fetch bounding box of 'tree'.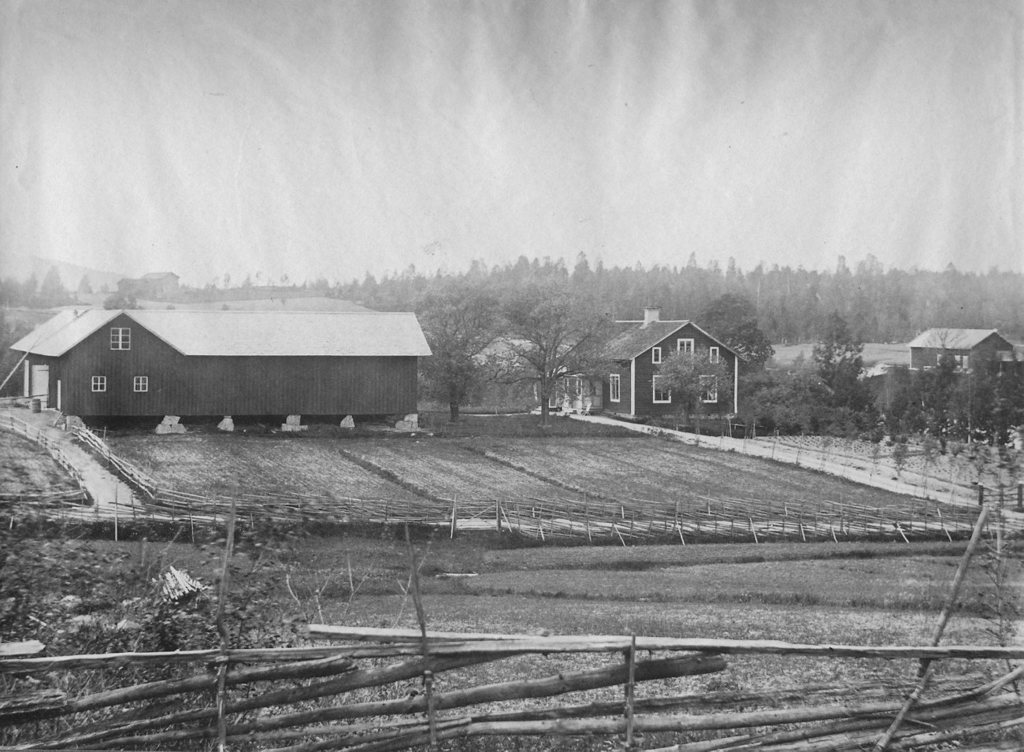
Bbox: box(917, 437, 942, 495).
